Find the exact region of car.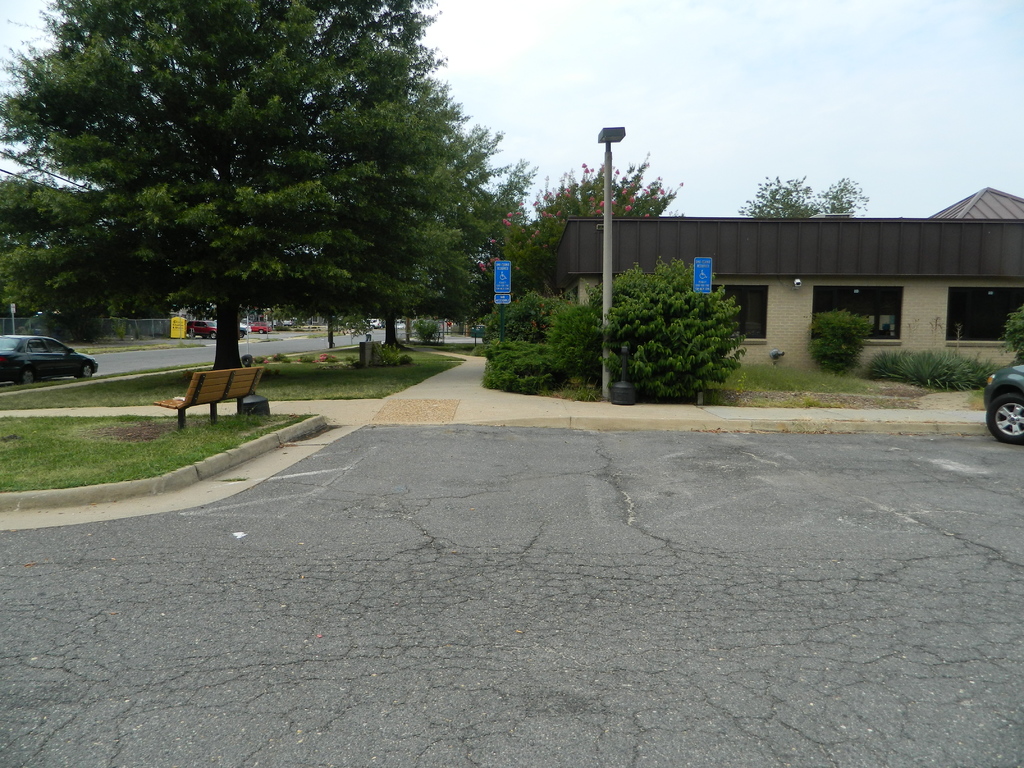
Exact region: region(239, 321, 252, 337).
